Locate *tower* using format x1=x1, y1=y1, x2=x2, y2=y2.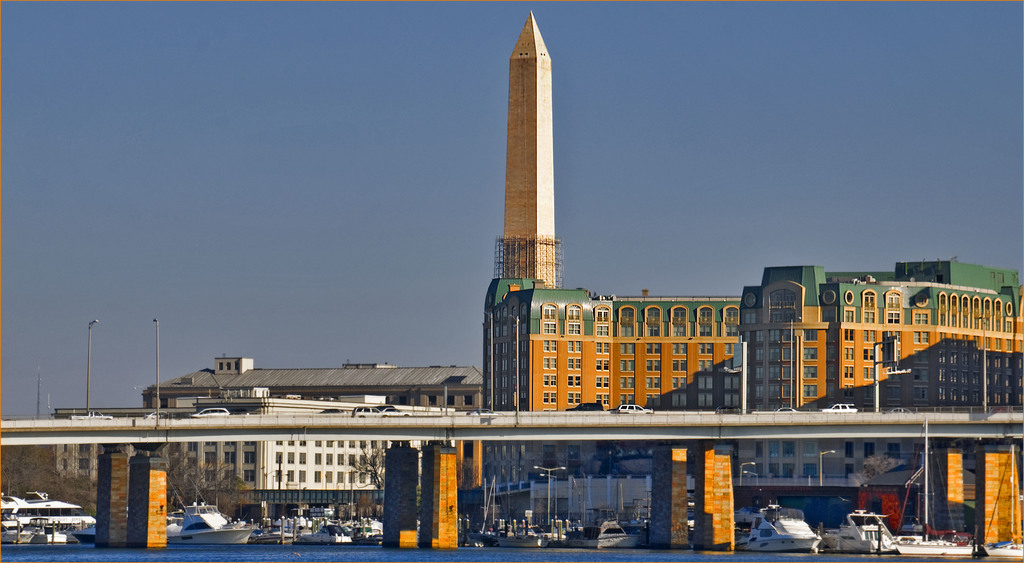
x1=484, y1=0, x2=576, y2=315.
